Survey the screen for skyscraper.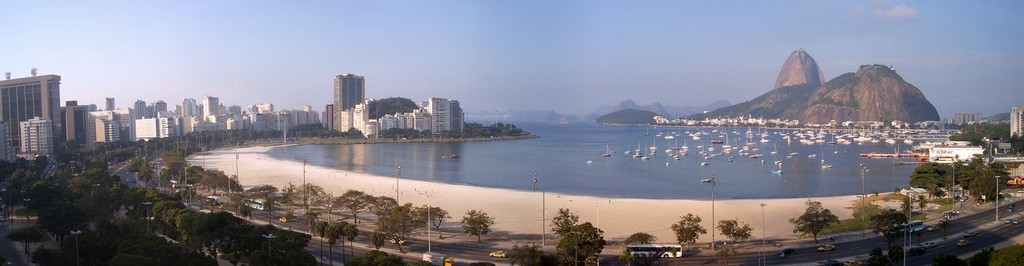
Survey found: bbox=[202, 125, 223, 144].
